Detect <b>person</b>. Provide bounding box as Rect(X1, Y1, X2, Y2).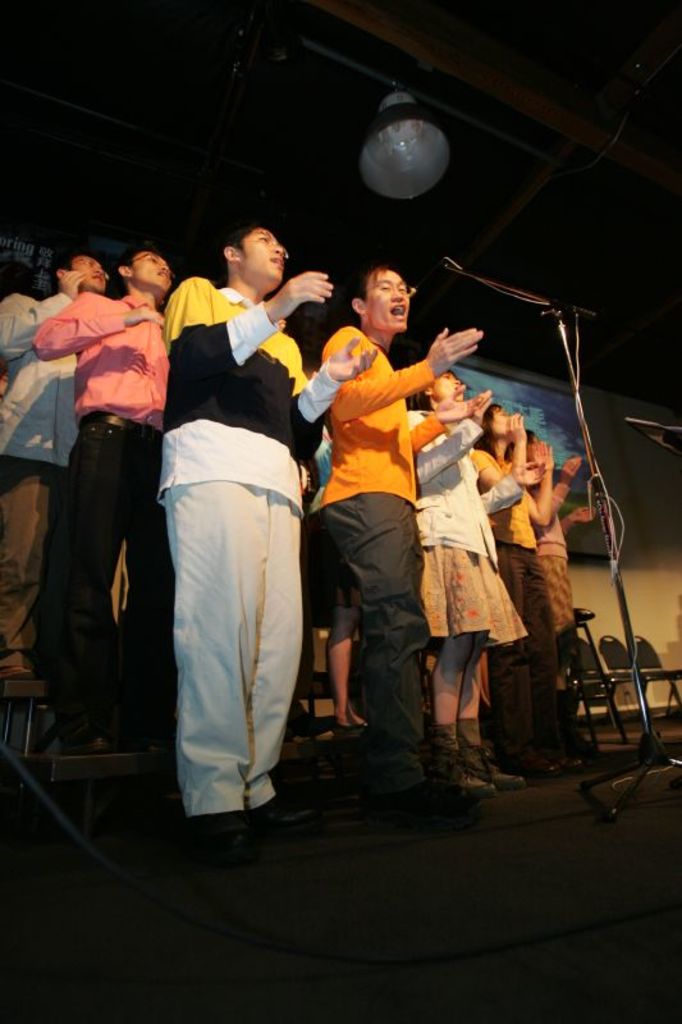
Rect(0, 248, 105, 678).
